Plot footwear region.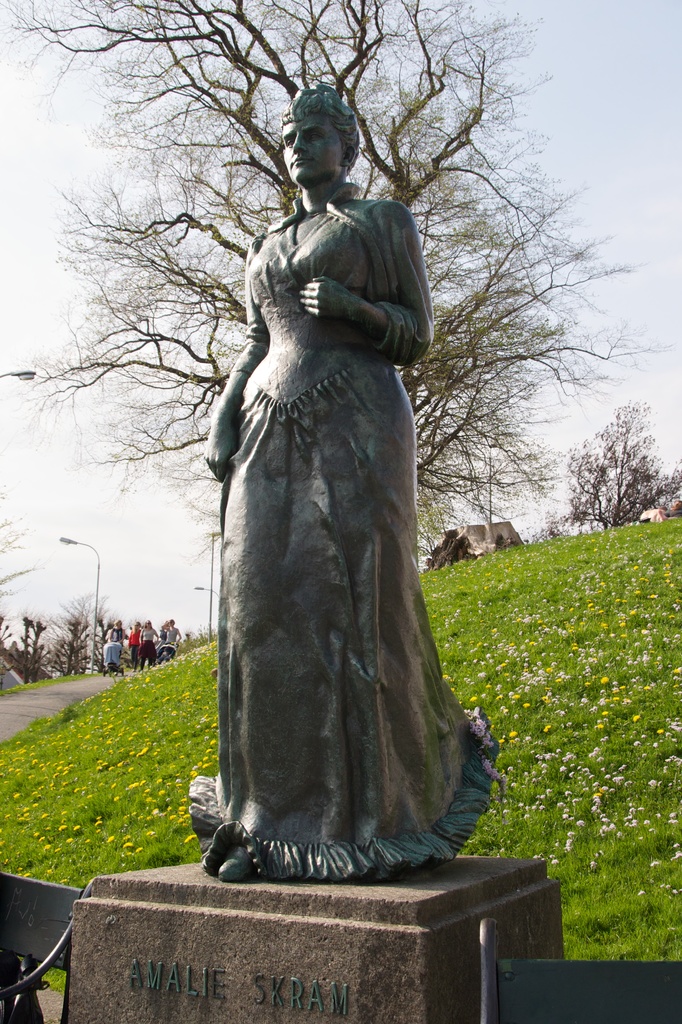
Plotted at x1=295, y1=271, x2=344, y2=319.
